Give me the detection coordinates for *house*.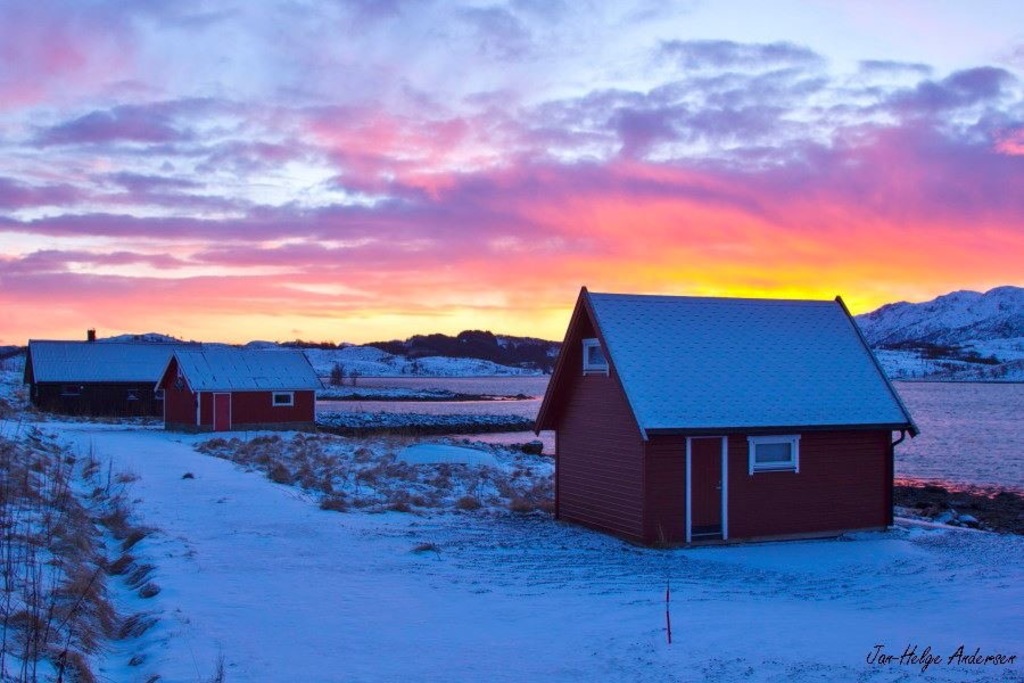
534,283,918,550.
